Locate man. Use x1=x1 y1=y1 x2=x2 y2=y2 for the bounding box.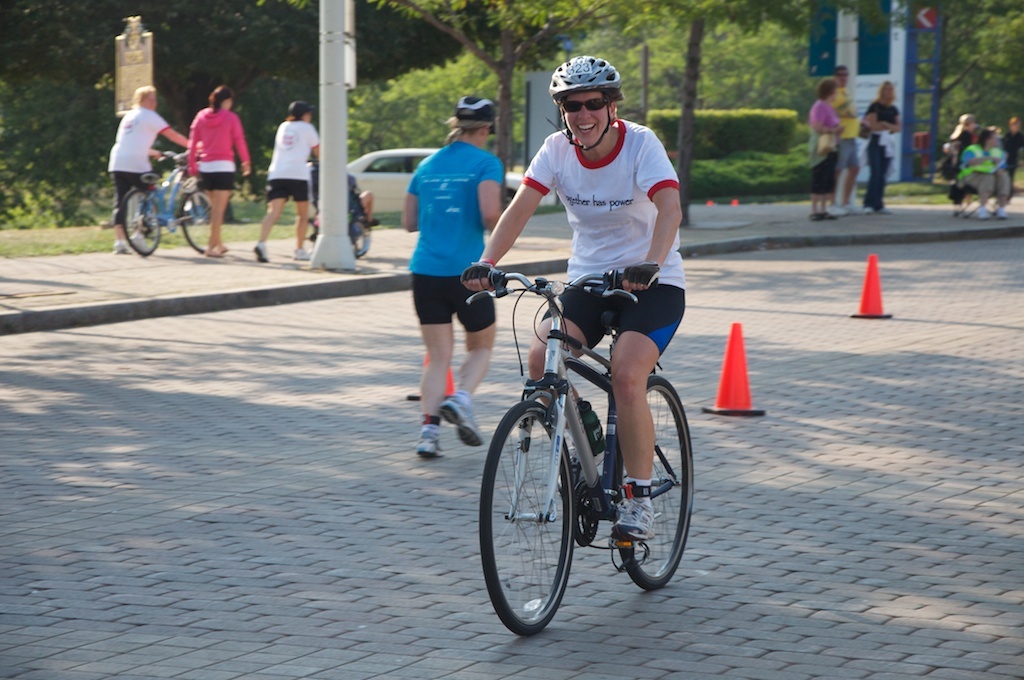
x1=397 y1=95 x2=501 y2=465.
